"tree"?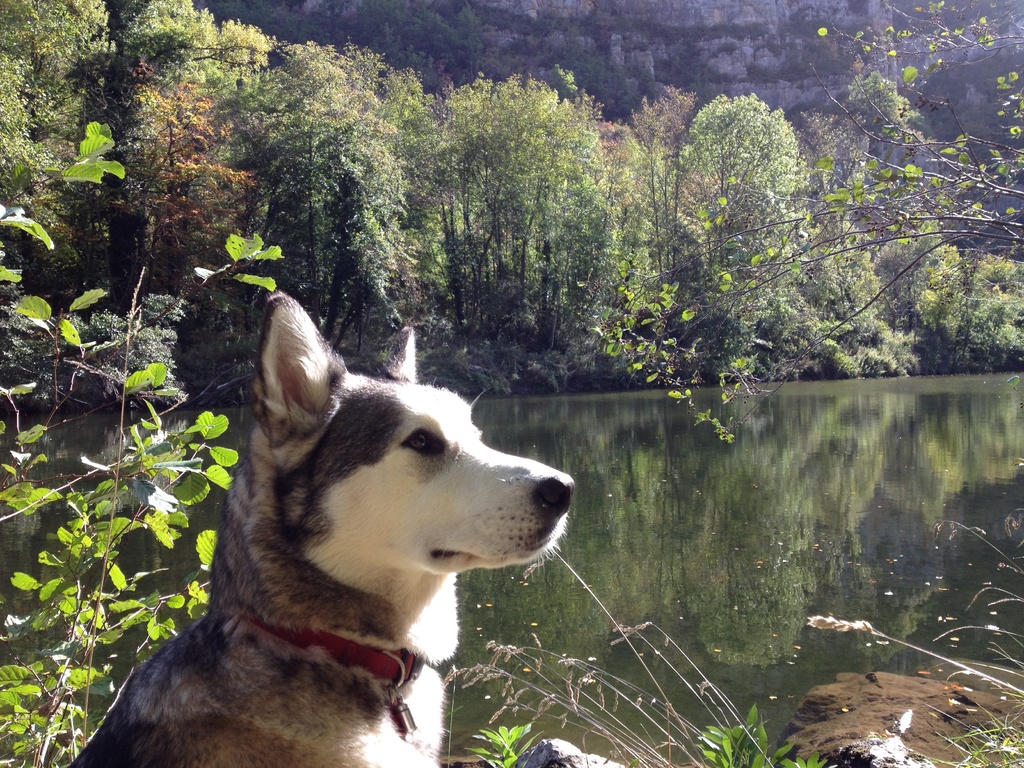
Rect(625, 88, 707, 300)
